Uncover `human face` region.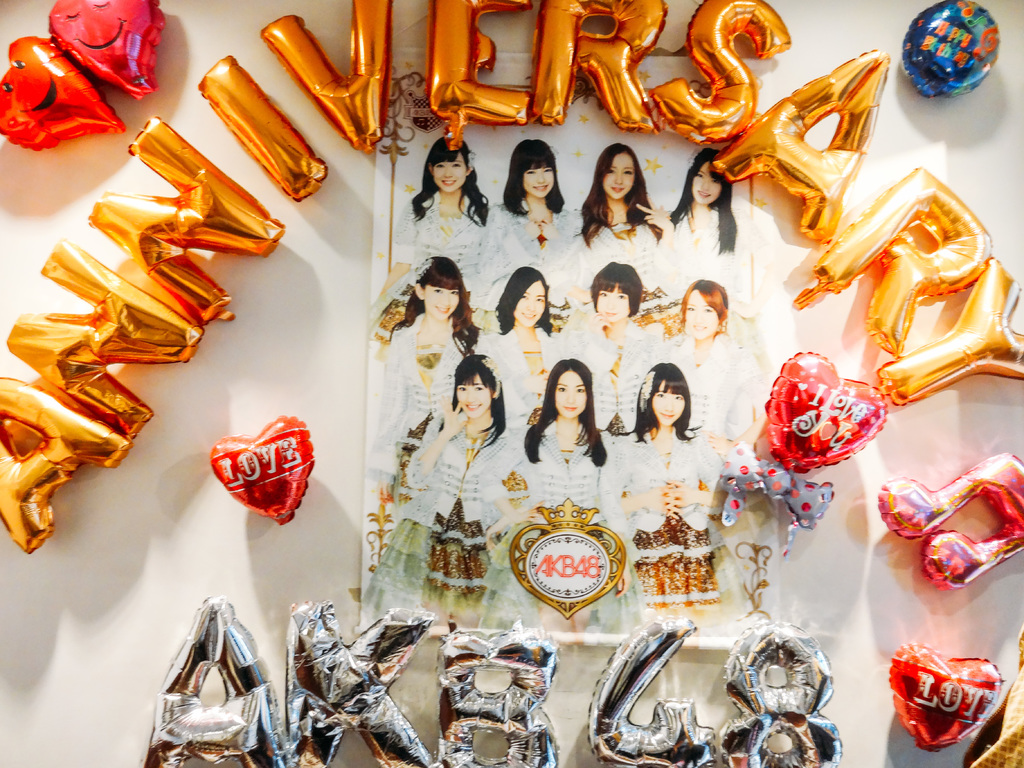
Uncovered: detection(453, 376, 493, 423).
